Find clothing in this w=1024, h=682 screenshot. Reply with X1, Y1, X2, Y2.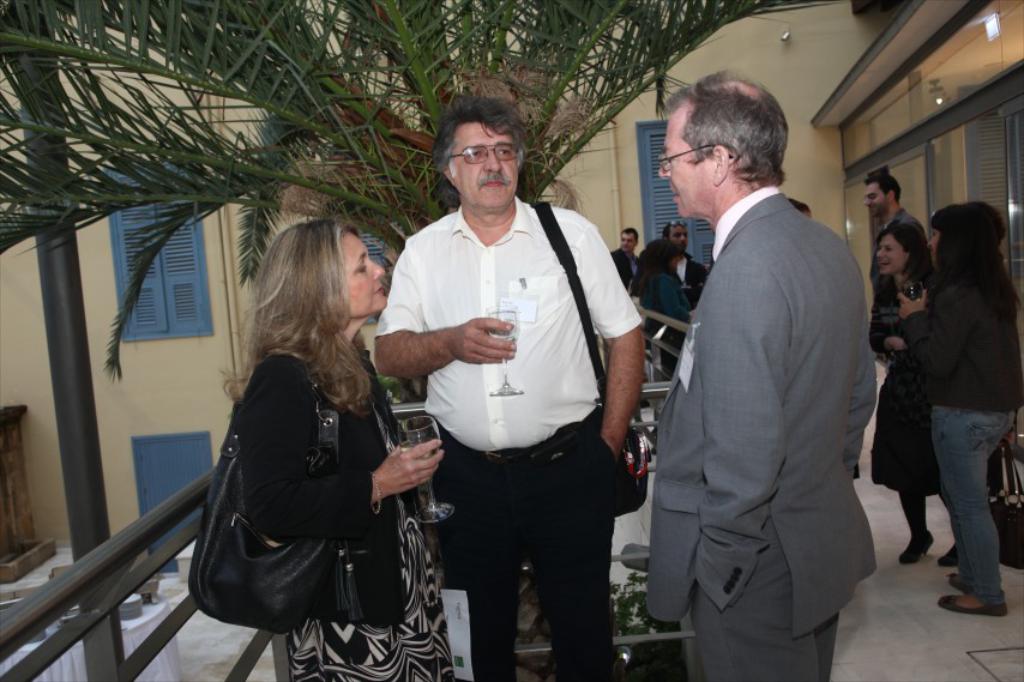
903, 279, 1023, 414.
